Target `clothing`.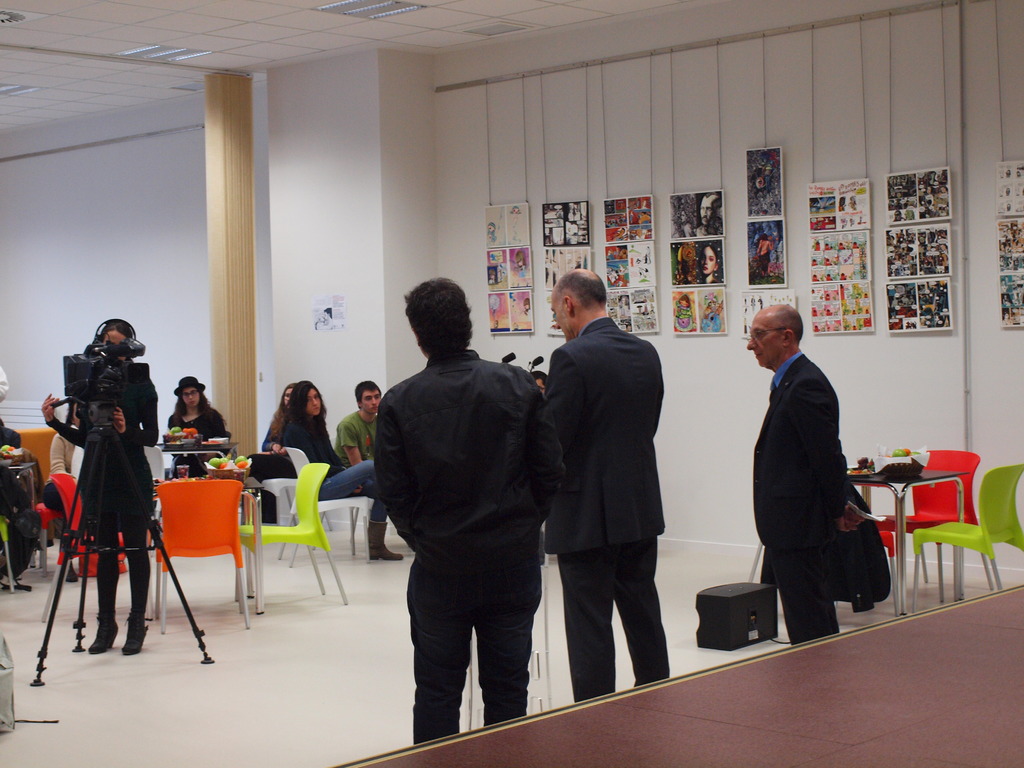
Target region: box=[640, 213, 652, 223].
